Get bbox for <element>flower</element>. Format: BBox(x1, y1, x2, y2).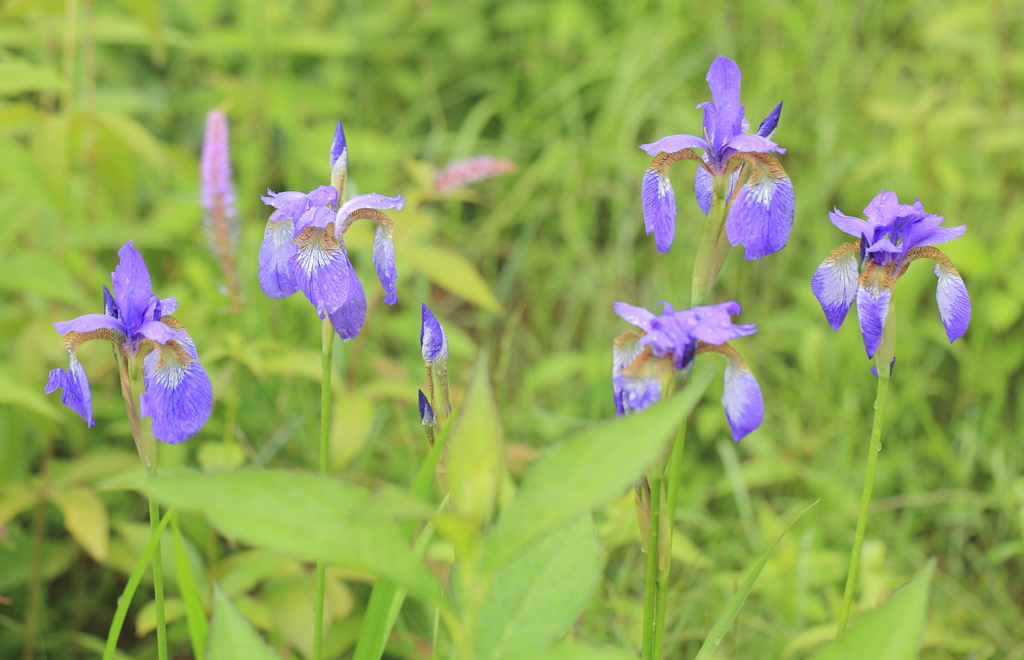
BBox(415, 300, 452, 456).
